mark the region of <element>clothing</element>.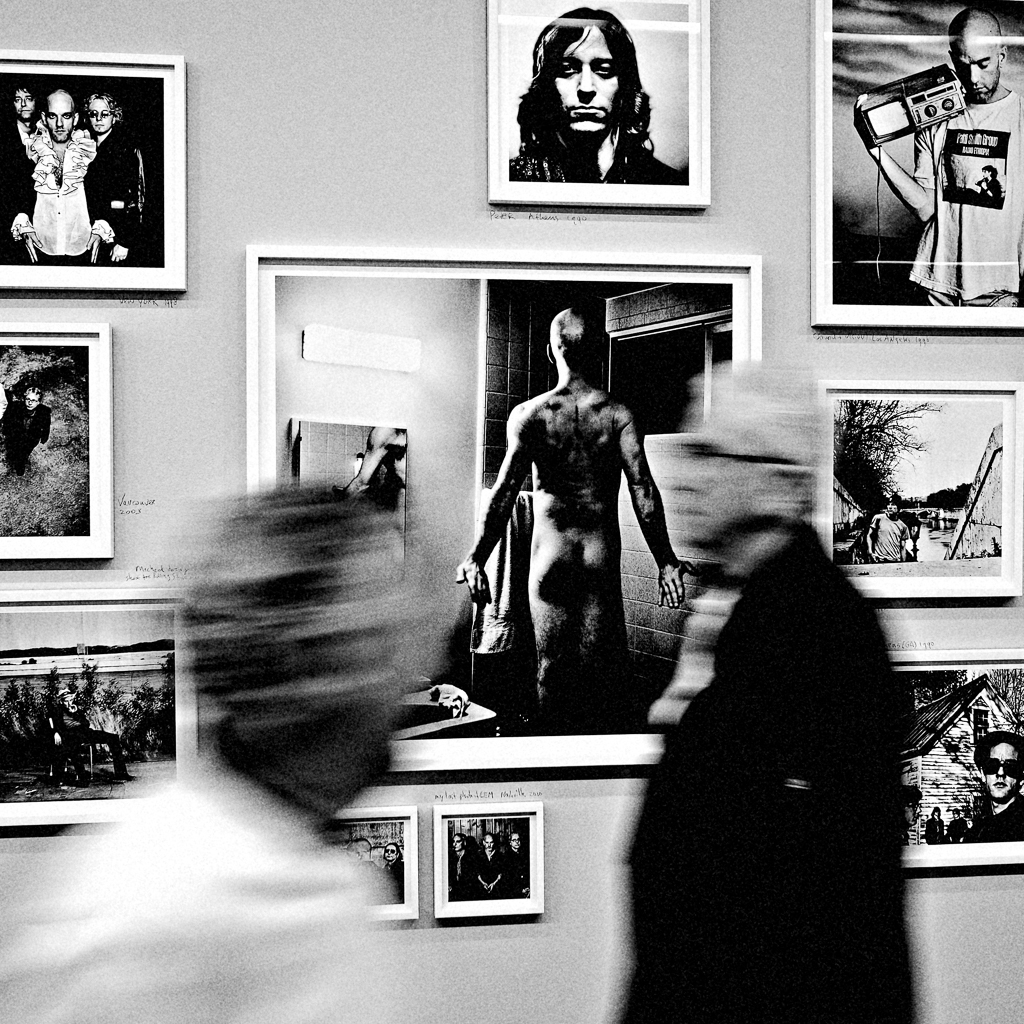
Region: 47 707 125 781.
